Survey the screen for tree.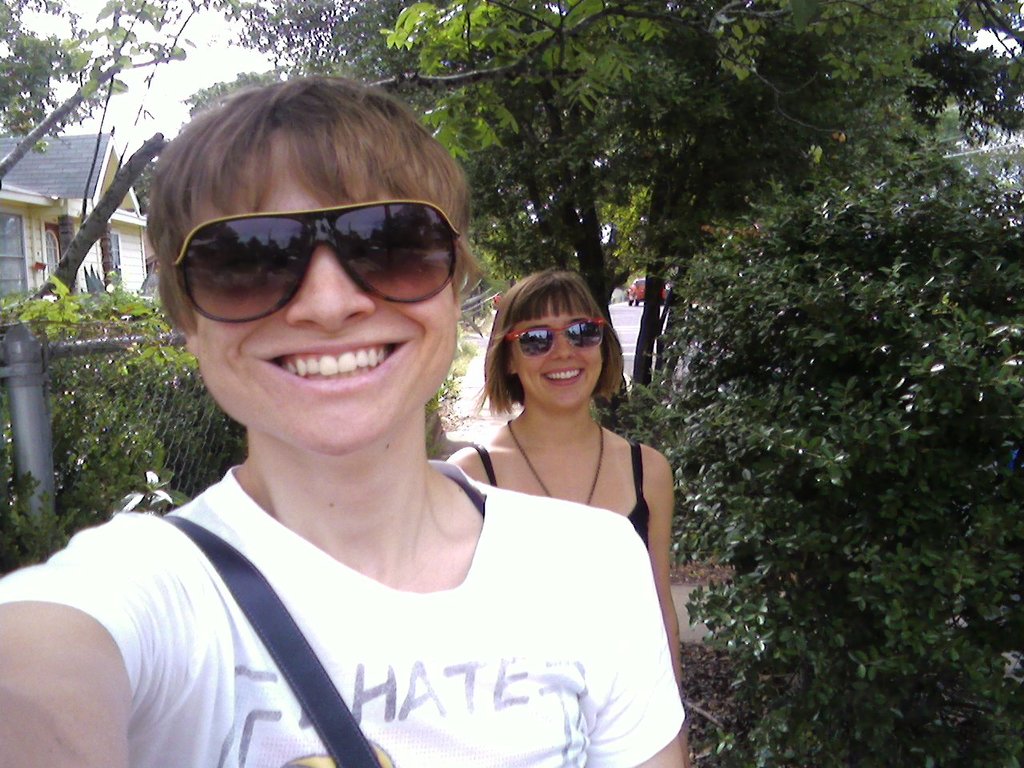
Survey found: locate(918, 0, 1023, 155).
